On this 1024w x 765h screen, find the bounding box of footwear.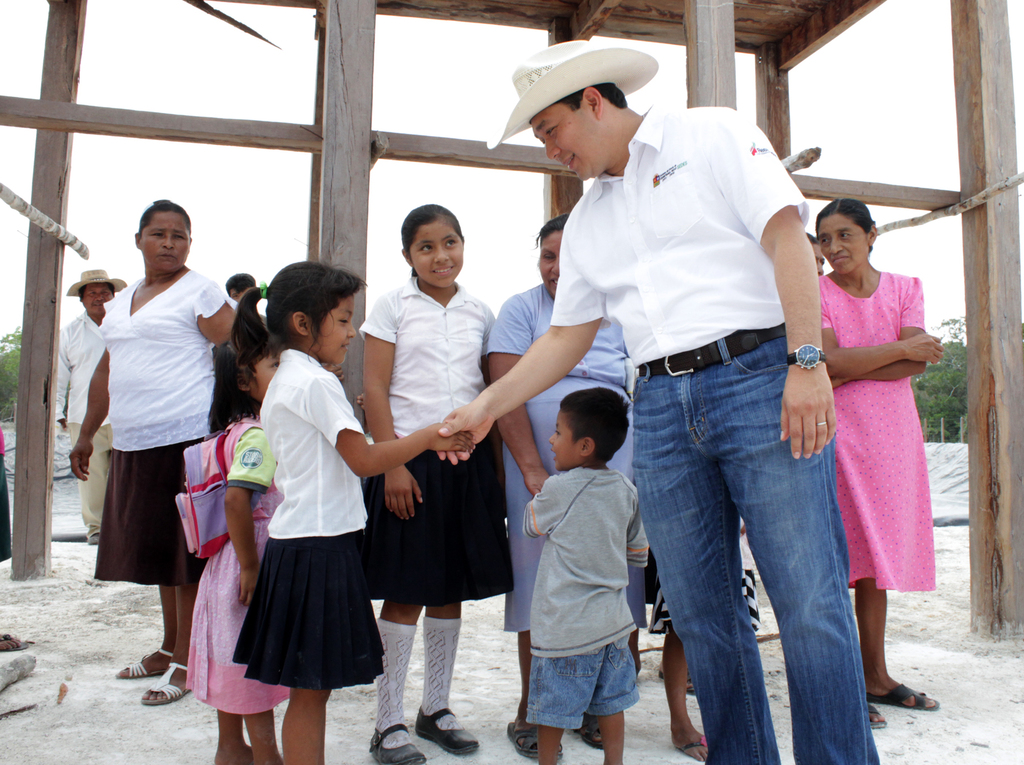
Bounding box: bbox(676, 736, 708, 762).
